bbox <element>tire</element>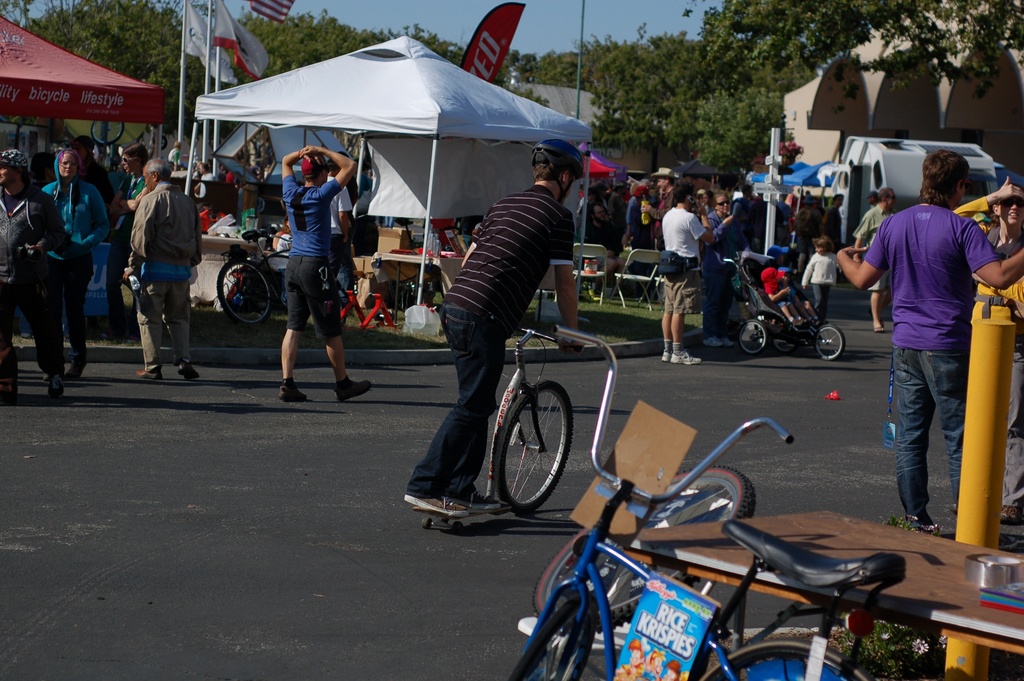
bbox=[700, 641, 861, 680]
